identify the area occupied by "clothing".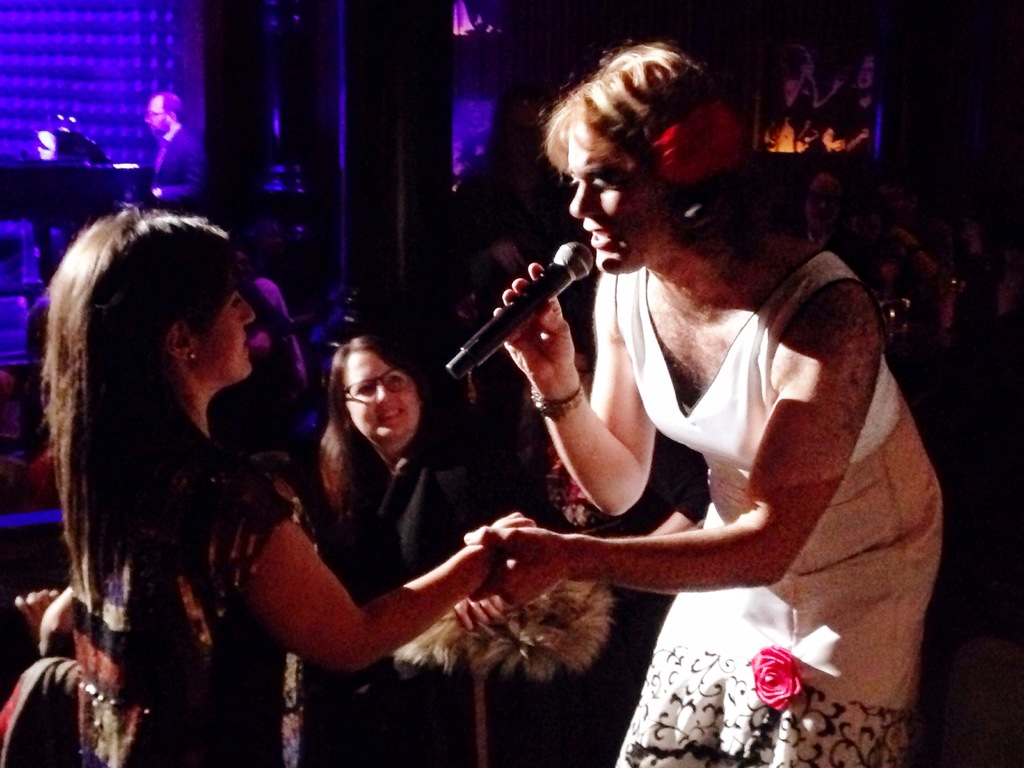
Area: (x1=299, y1=423, x2=520, y2=767).
